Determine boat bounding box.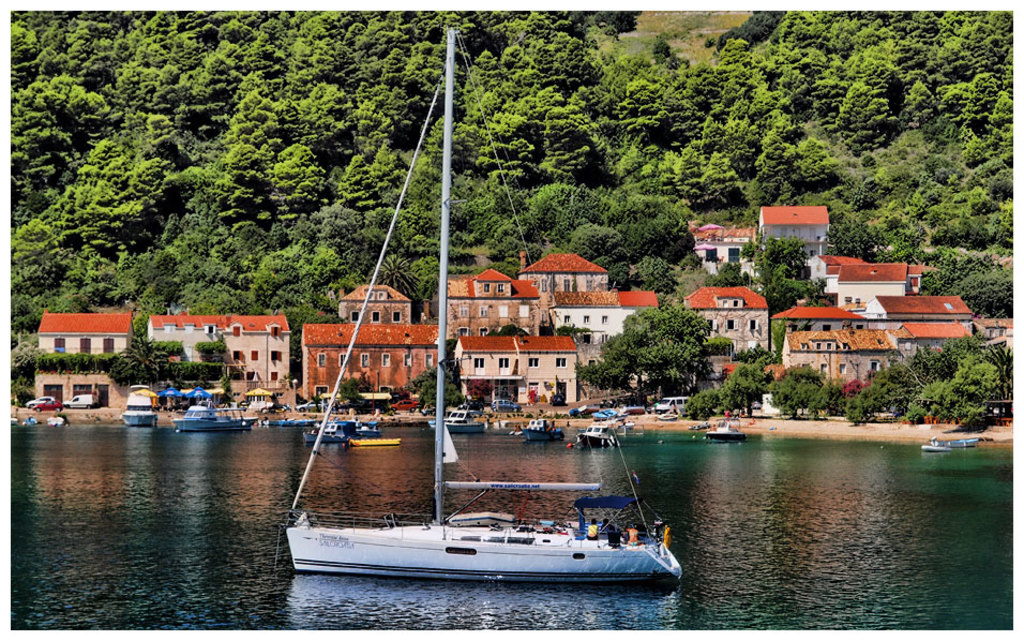
Determined: box=[214, 151, 713, 596].
